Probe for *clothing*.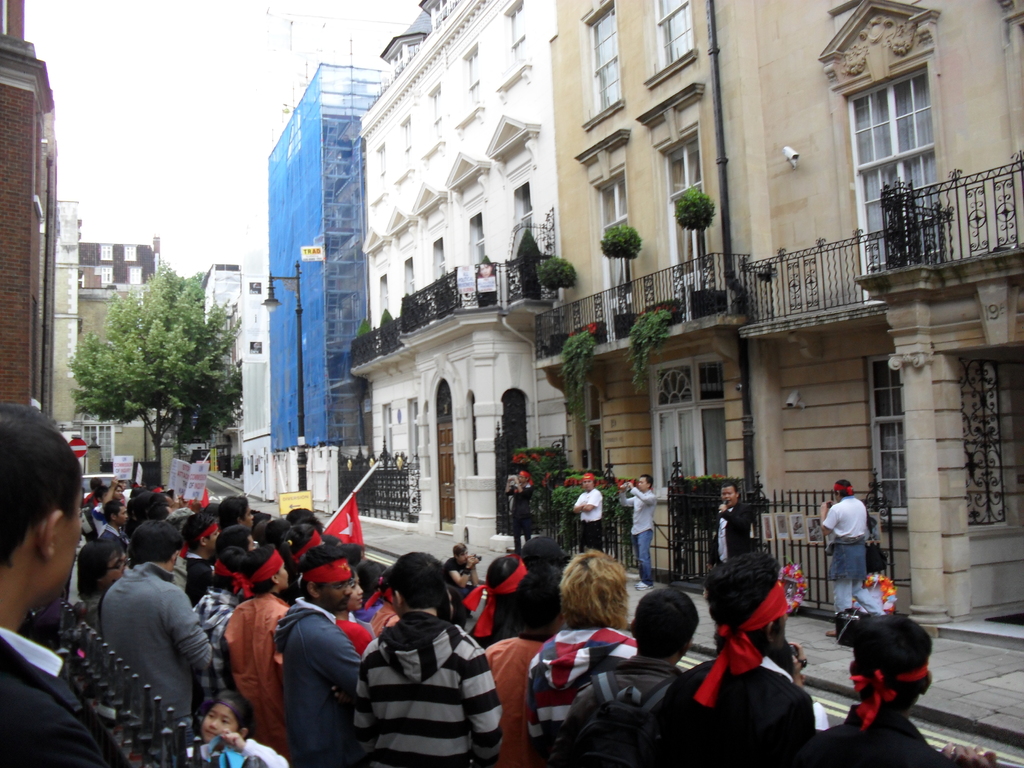
Probe result: [x1=574, y1=486, x2=603, y2=556].
